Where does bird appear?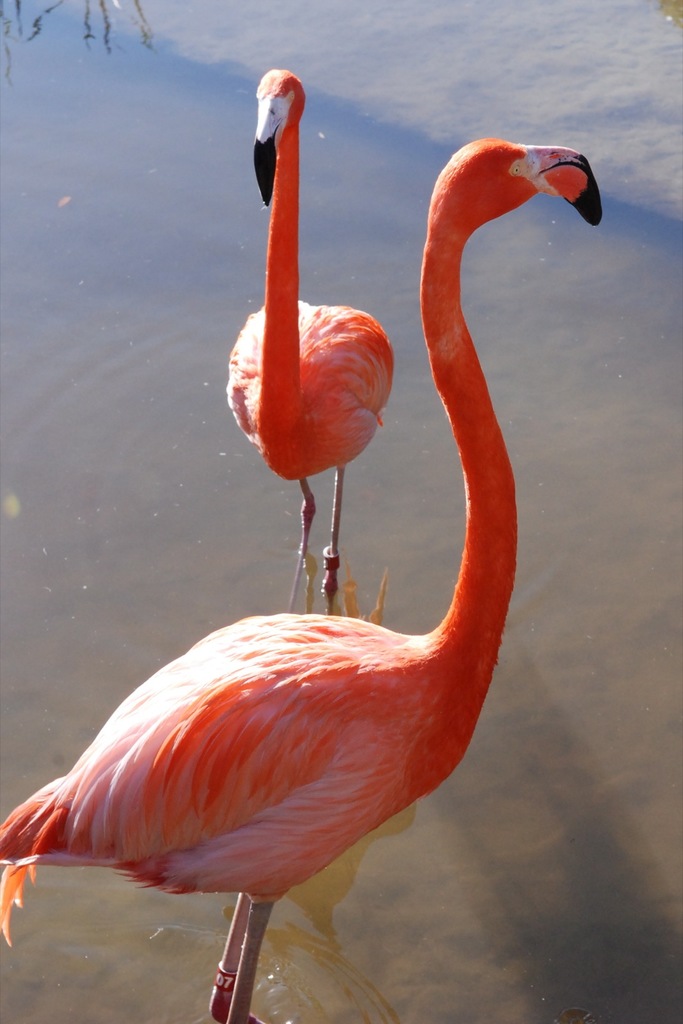
Appears at BBox(221, 64, 395, 575).
